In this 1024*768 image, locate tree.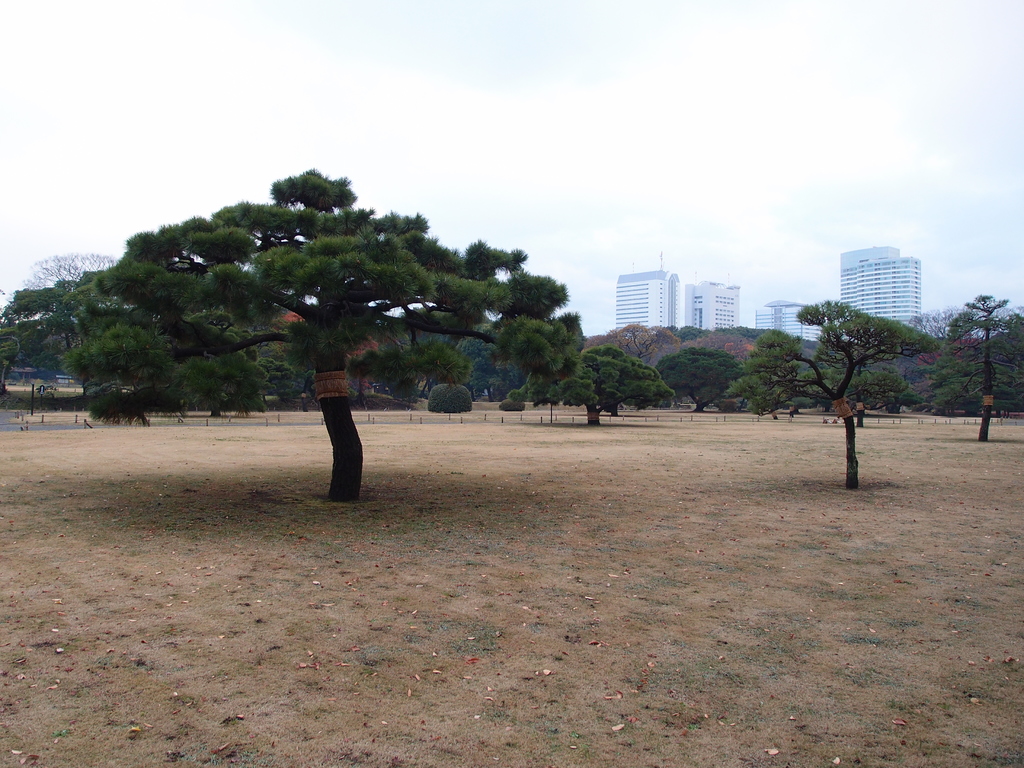
Bounding box: 940:284:1020:451.
